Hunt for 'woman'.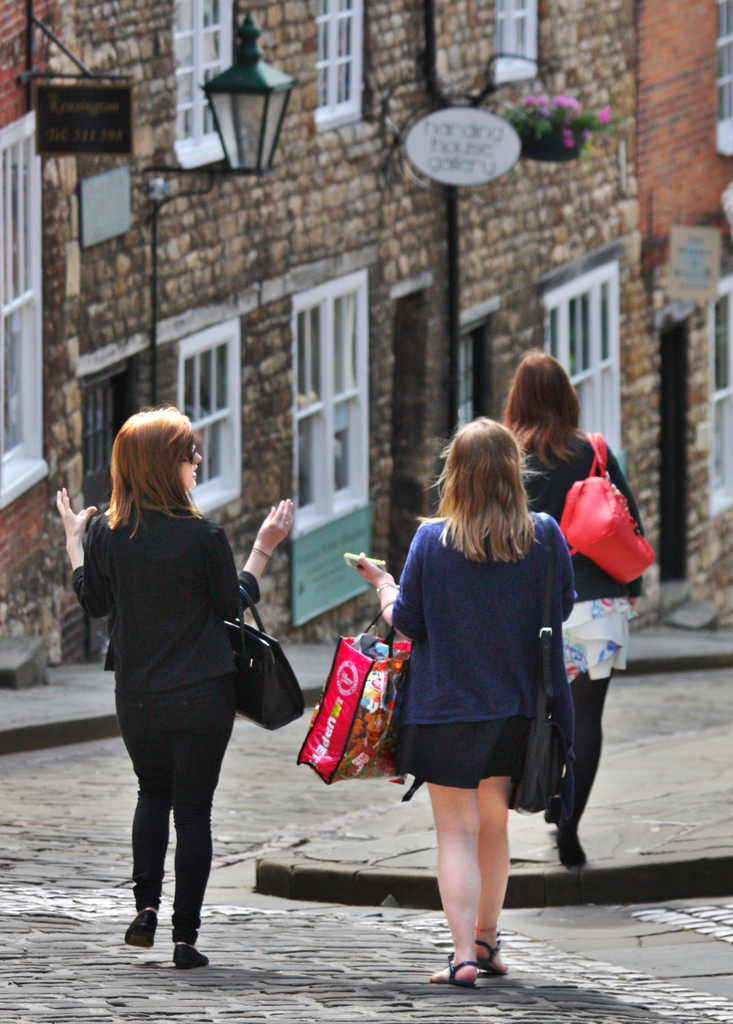
Hunted down at BBox(337, 416, 586, 989).
